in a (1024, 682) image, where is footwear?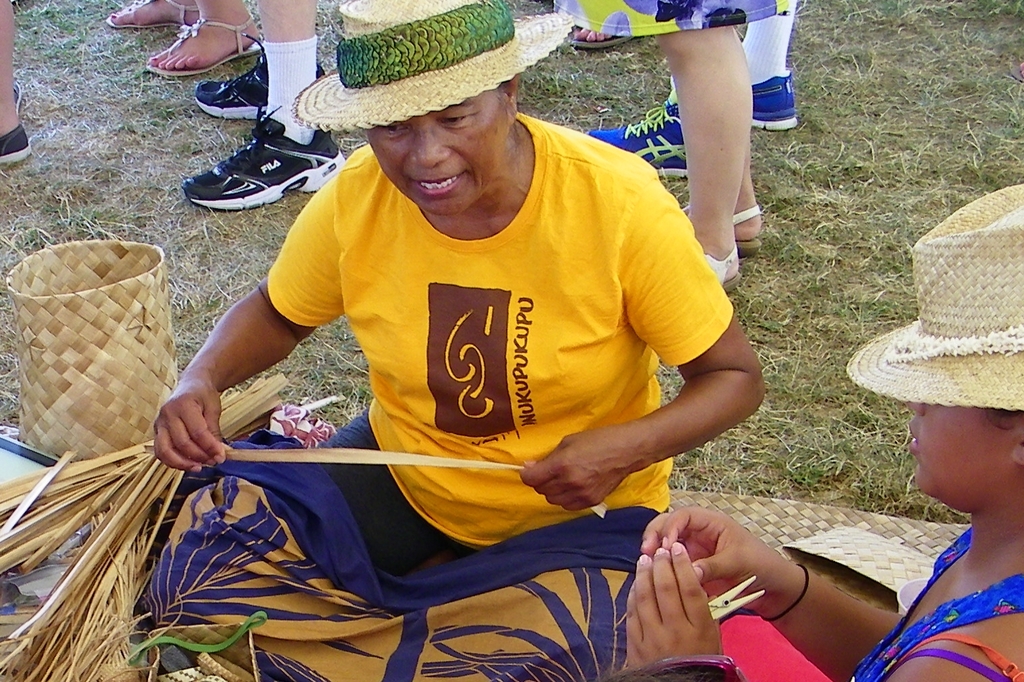
[x1=192, y1=31, x2=326, y2=124].
